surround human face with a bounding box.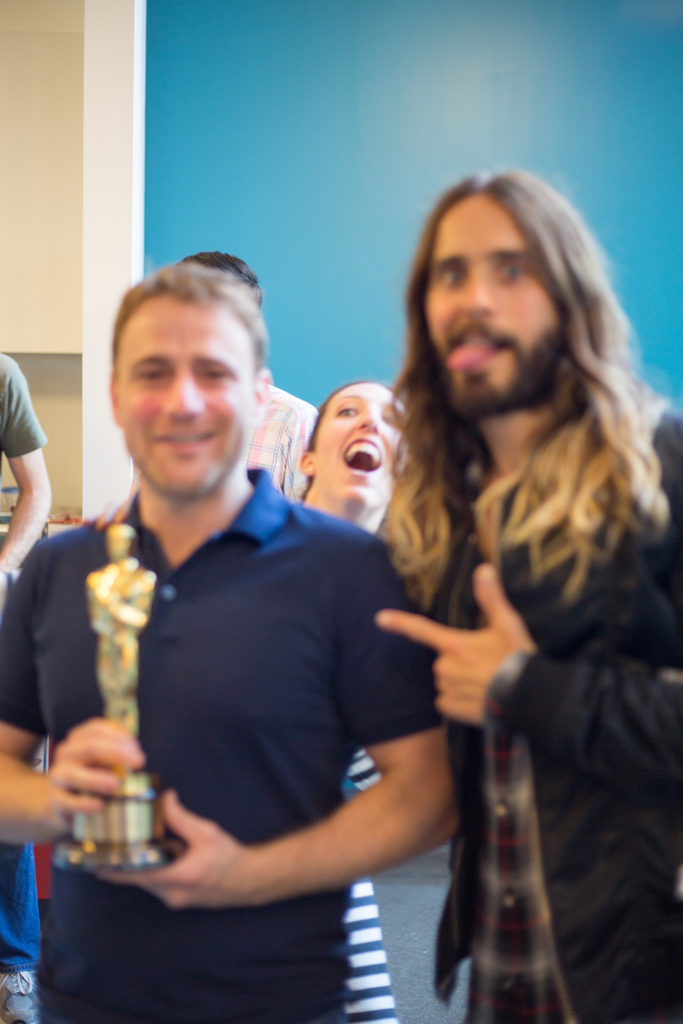
locate(119, 287, 252, 494).
